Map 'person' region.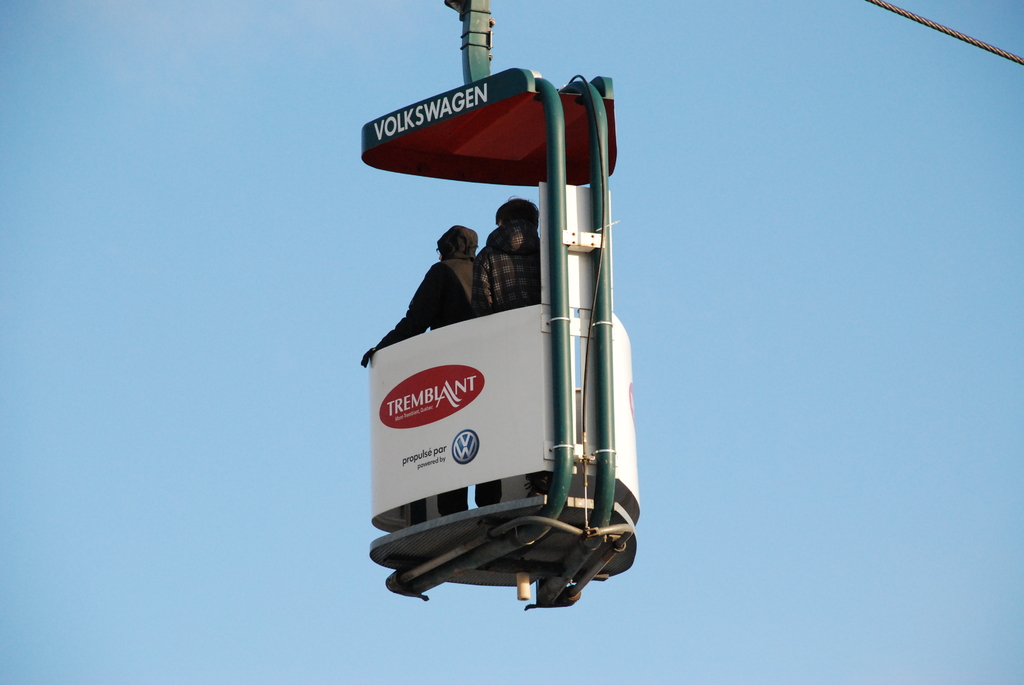
Mapped to {"x1": 479, "y1": 194, "x2": 543, "y2": 315}.
